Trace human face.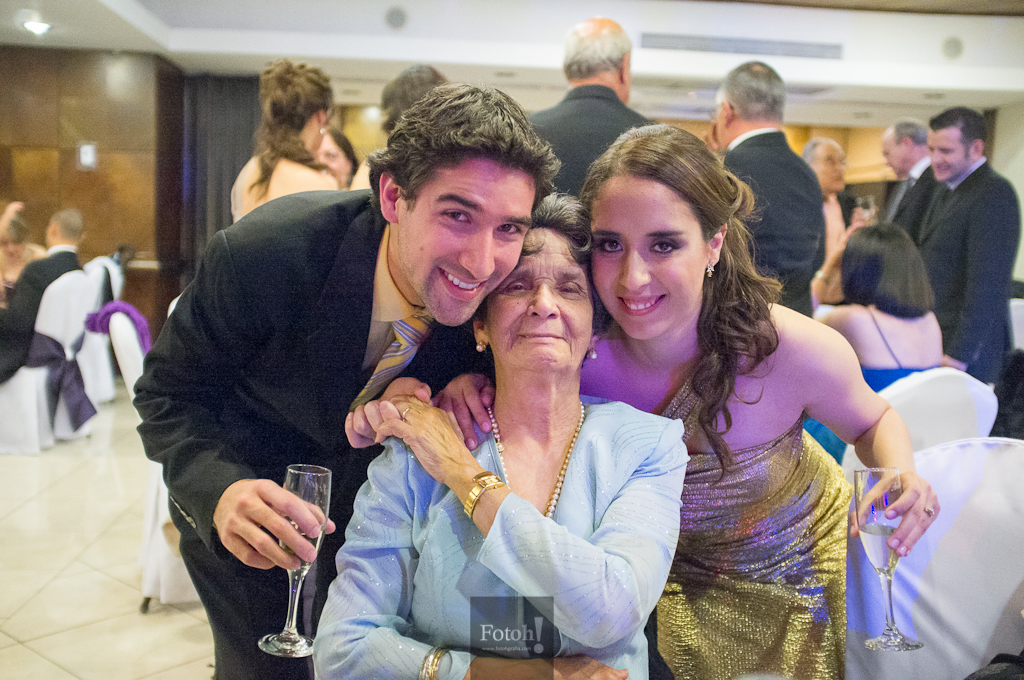
Traced to <region>396, 159, 533, 330</region>.
